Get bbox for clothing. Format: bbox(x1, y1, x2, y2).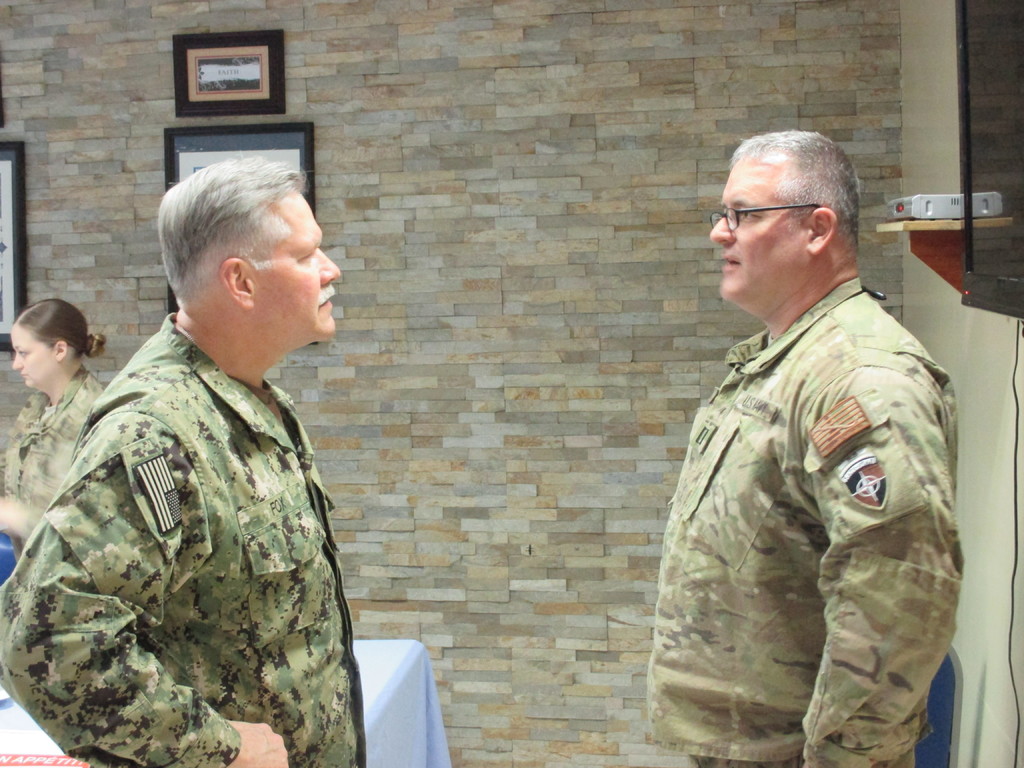
bbox(12, 271, 379, 767).
